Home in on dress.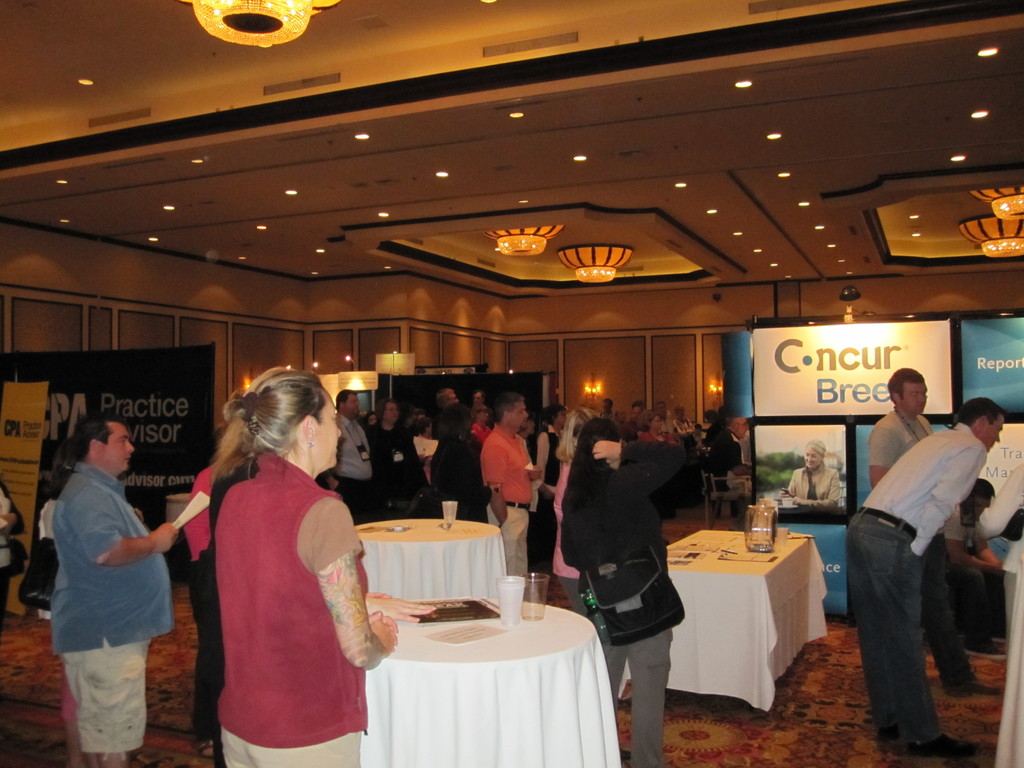
Homed in at [372, 433, 428, 504].
